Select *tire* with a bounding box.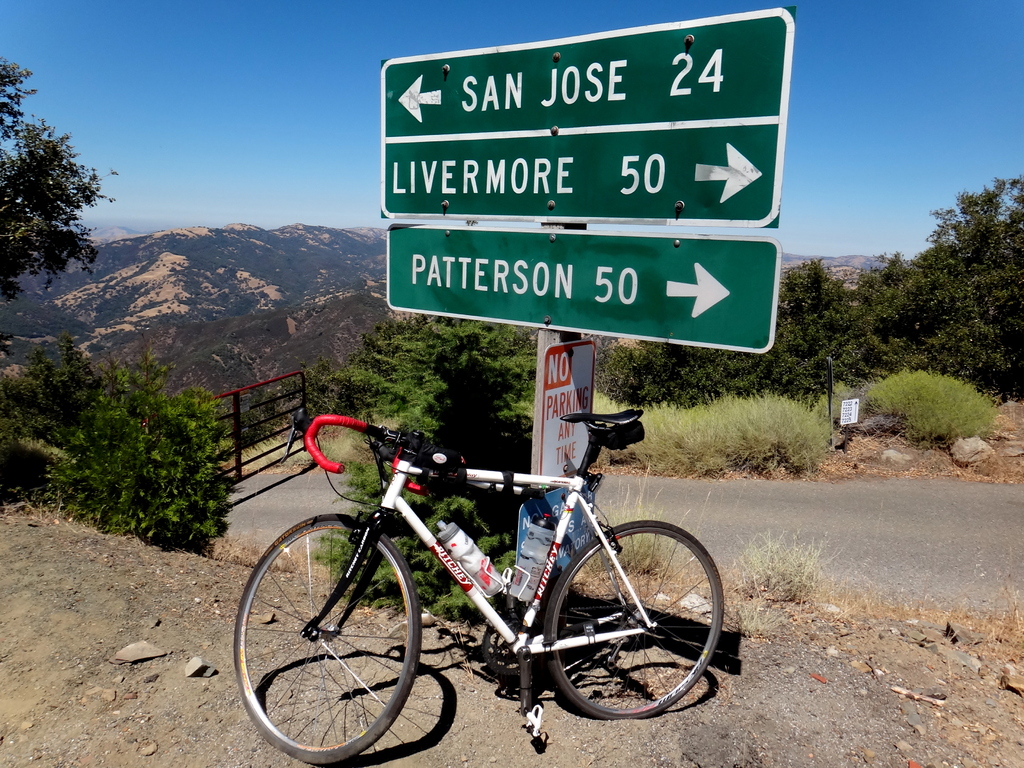
[232,517,420,767].
